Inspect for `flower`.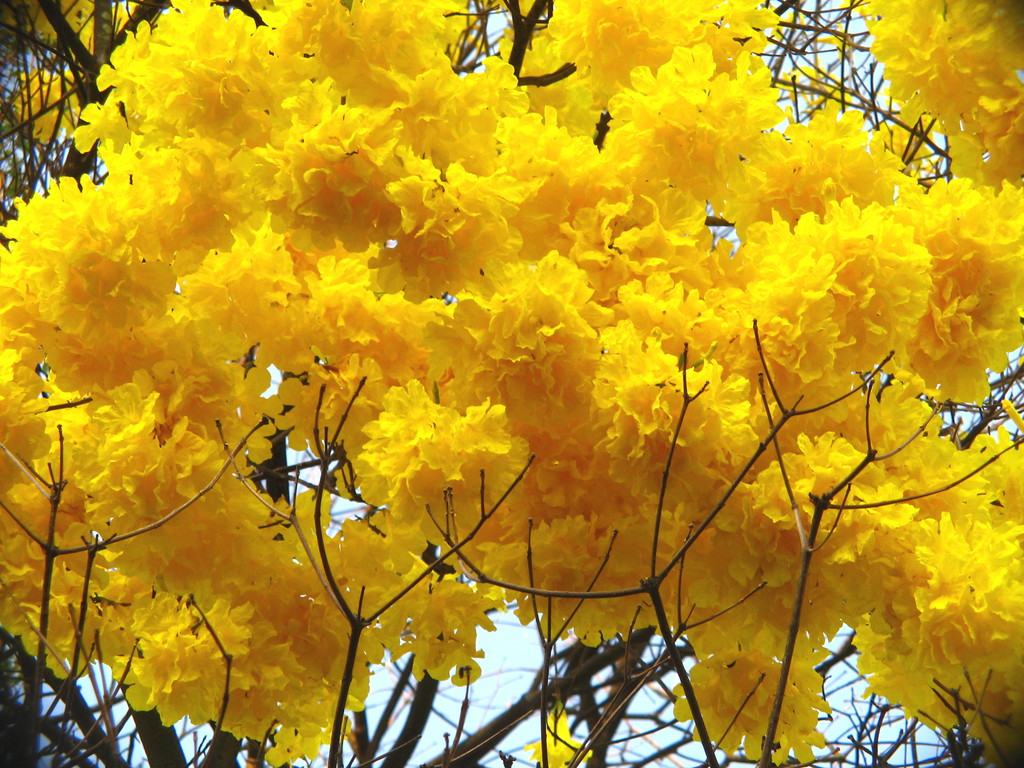
Inspection: <region>379, 375, 440, 445</region>.
